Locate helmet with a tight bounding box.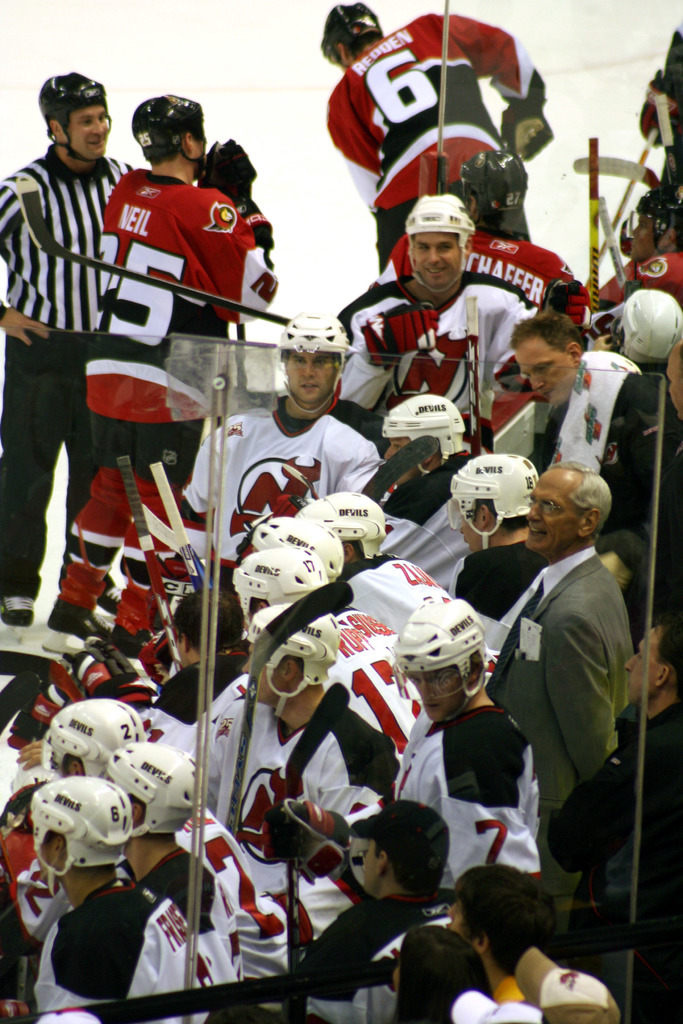
region(308, 495, 397, 566).
